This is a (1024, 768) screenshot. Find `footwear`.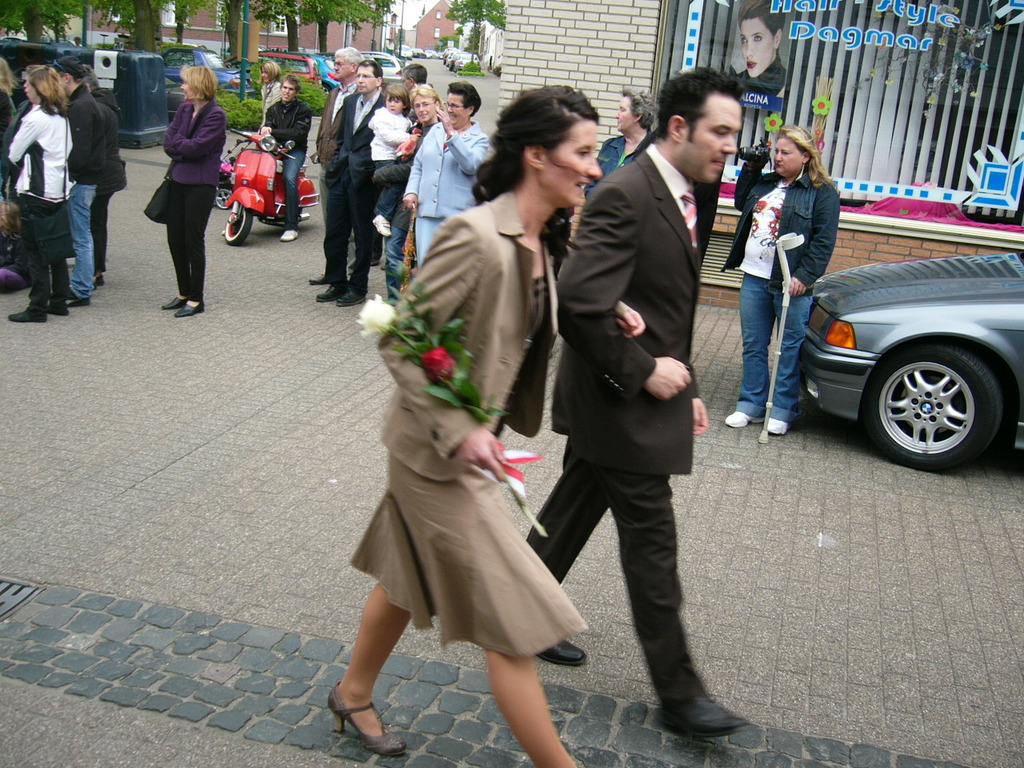
Bounding box: 330 282 372 310.
